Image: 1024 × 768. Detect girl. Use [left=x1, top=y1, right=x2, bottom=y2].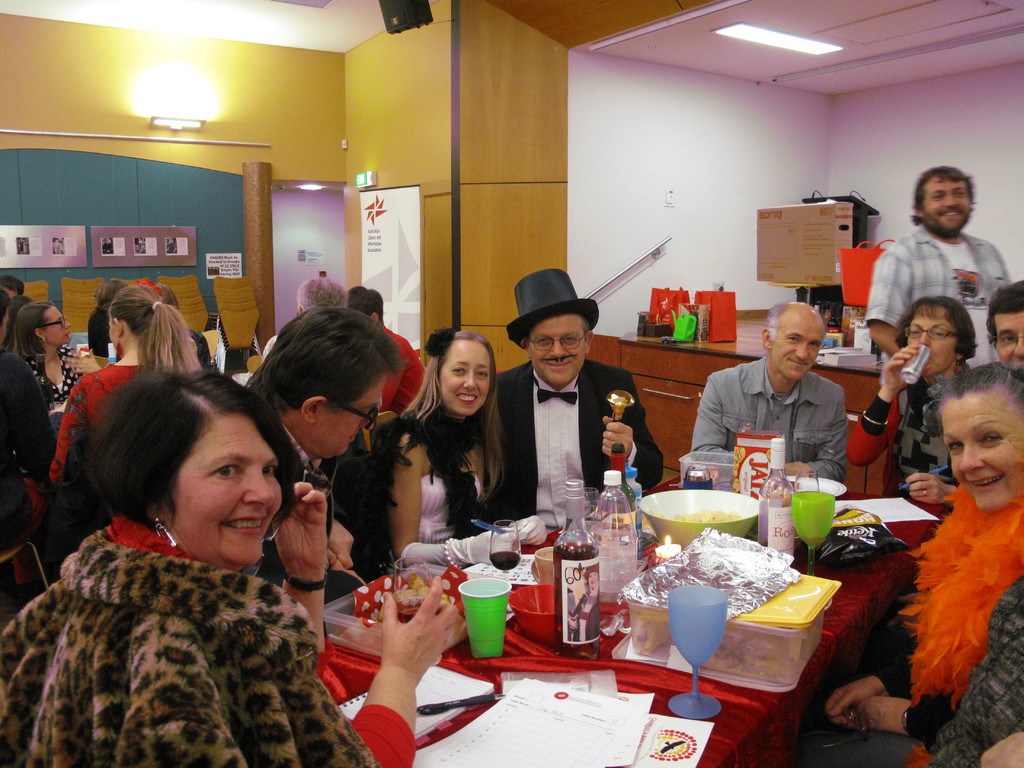
[left=47, top=284, right=202, bottom=483].
